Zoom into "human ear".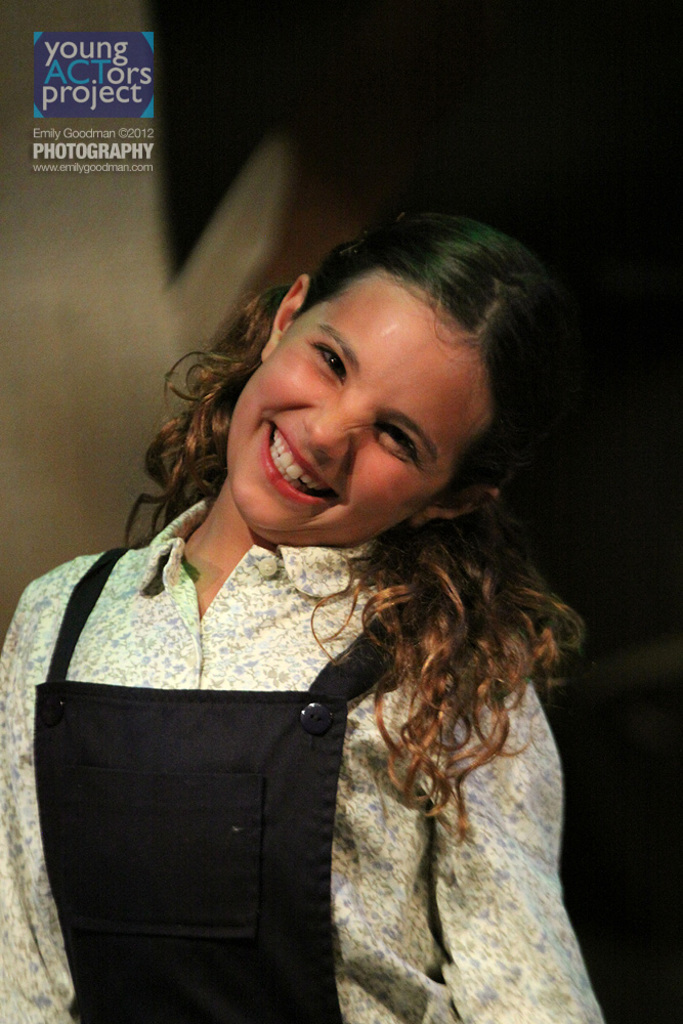
Zoom target: Rect(257, 268, 315, 362).
